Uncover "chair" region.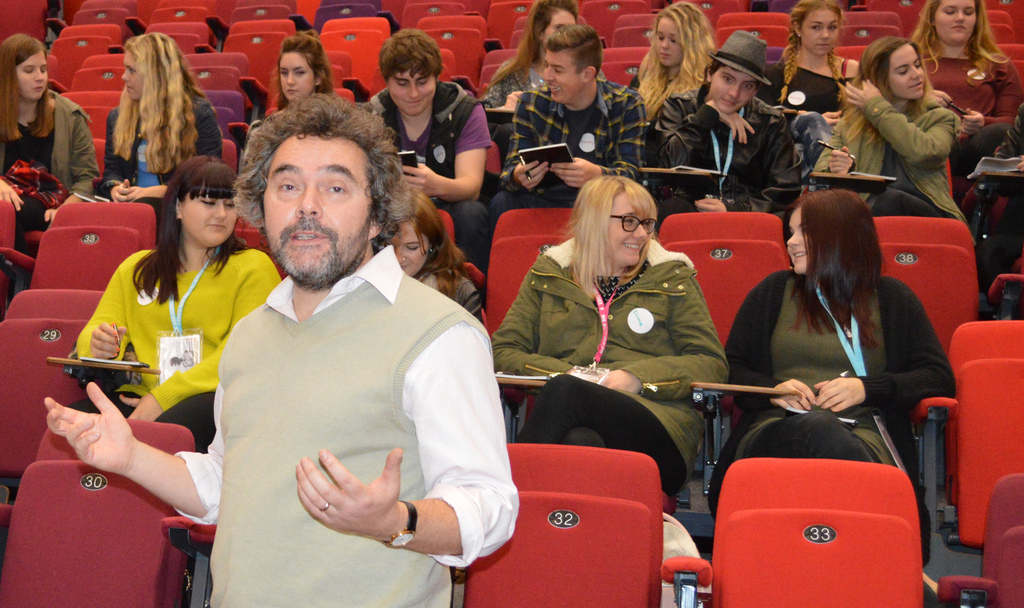
Uncovered: detection(0, 320, 90, 456).
